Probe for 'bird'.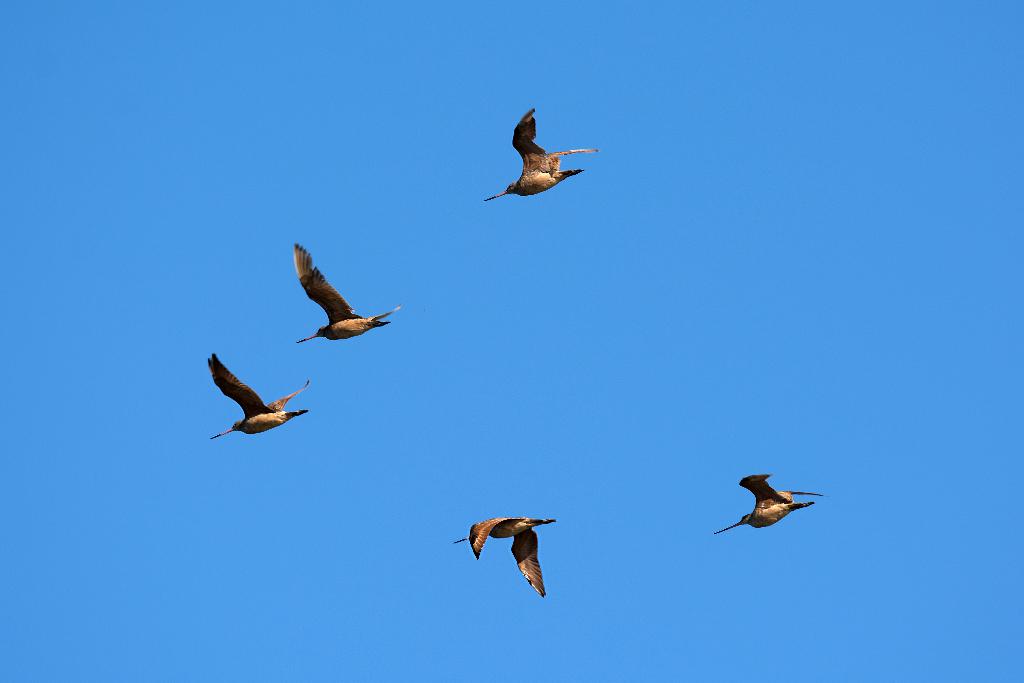
Probe result: crop(484, 108, 601, 201).
